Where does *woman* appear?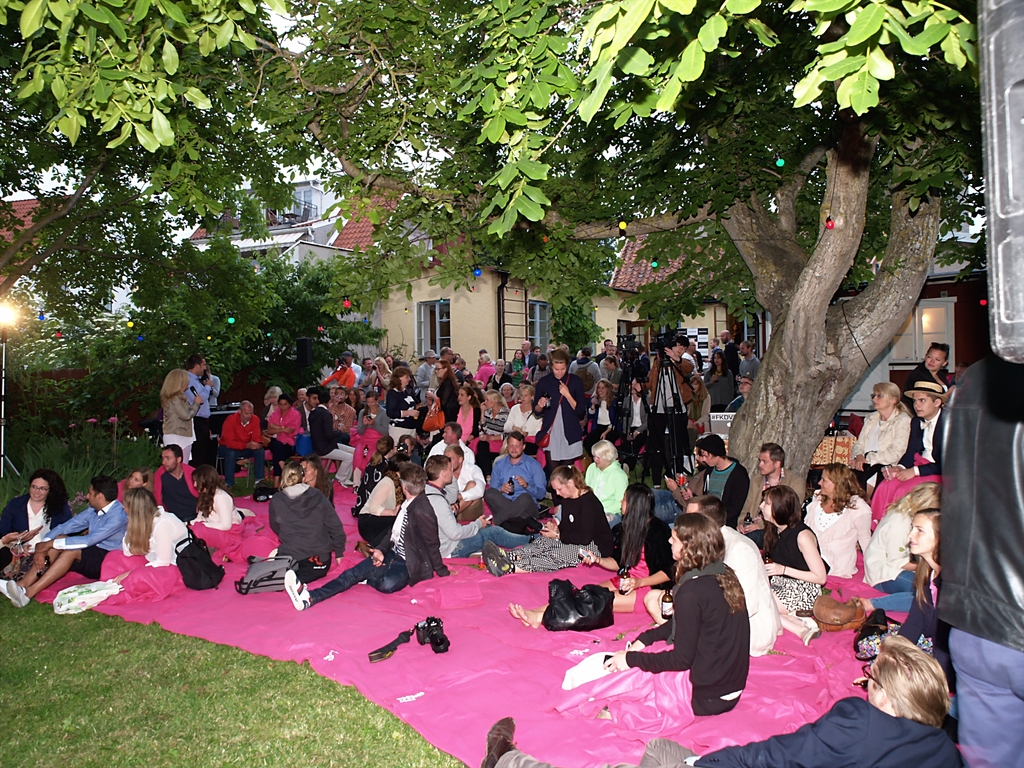
Appears at 470 351 494 380.
